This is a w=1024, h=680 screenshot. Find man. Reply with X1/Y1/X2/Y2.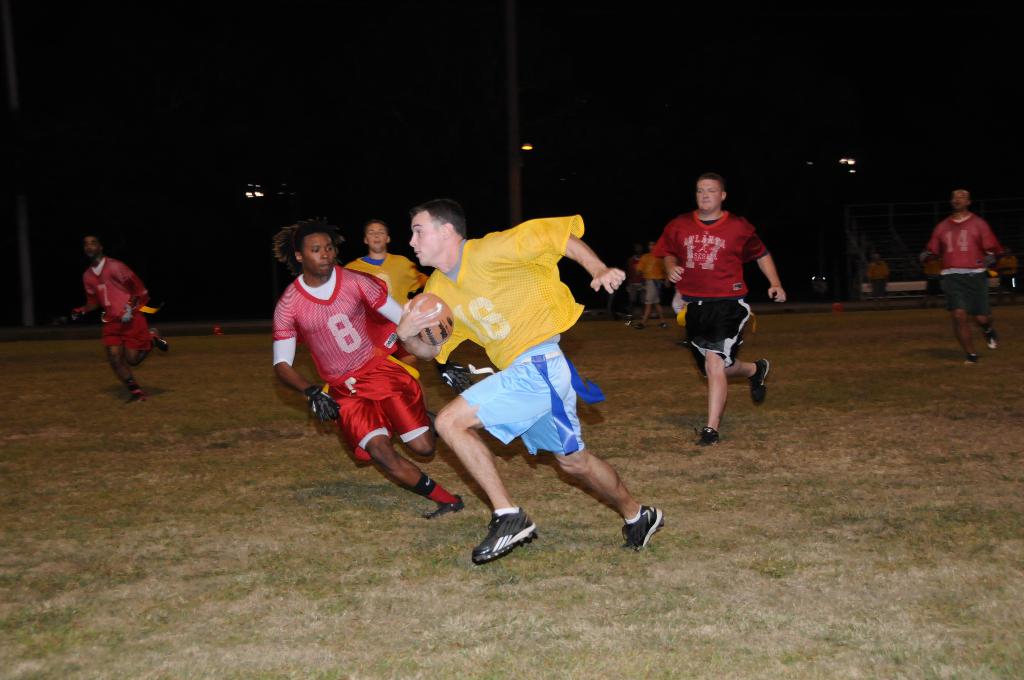
668/184/785/462.
